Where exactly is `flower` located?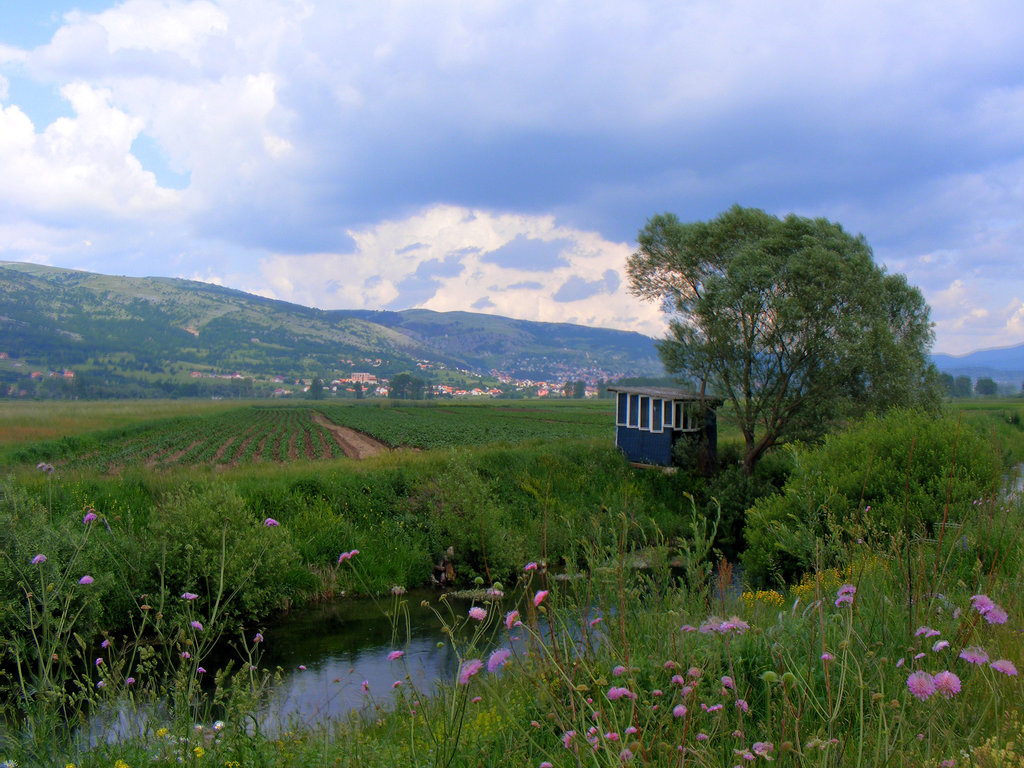
Its bounding box is box=[650, 691, 659, 693].
